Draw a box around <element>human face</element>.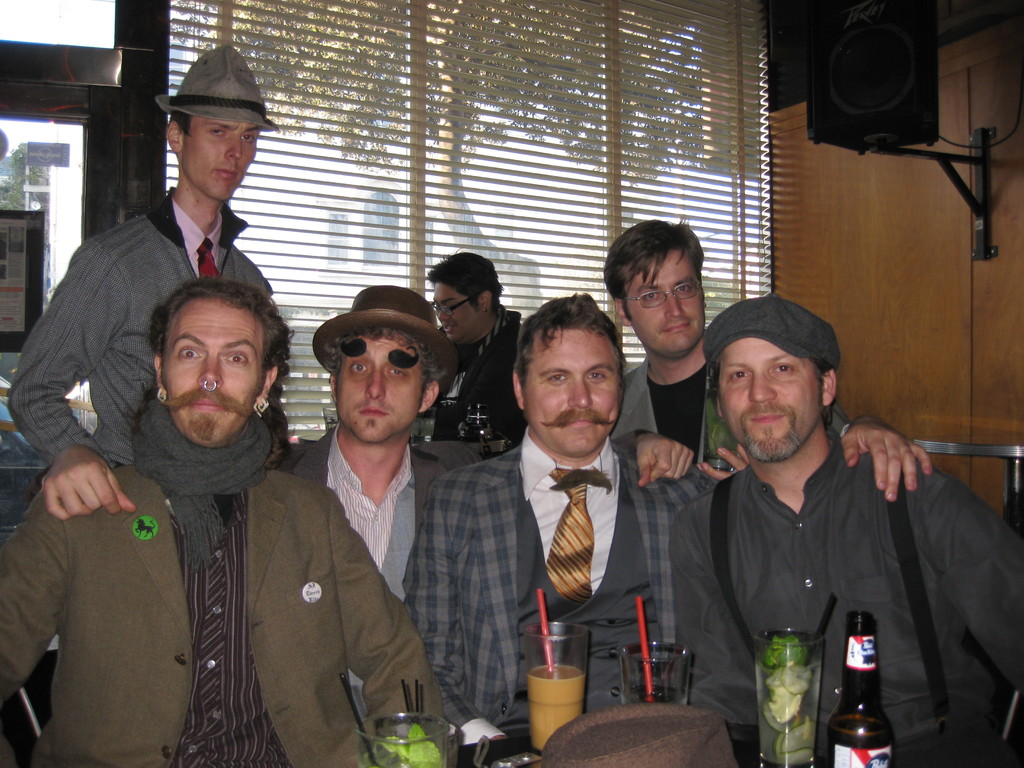
BBox(184, 118, 259, 204).
